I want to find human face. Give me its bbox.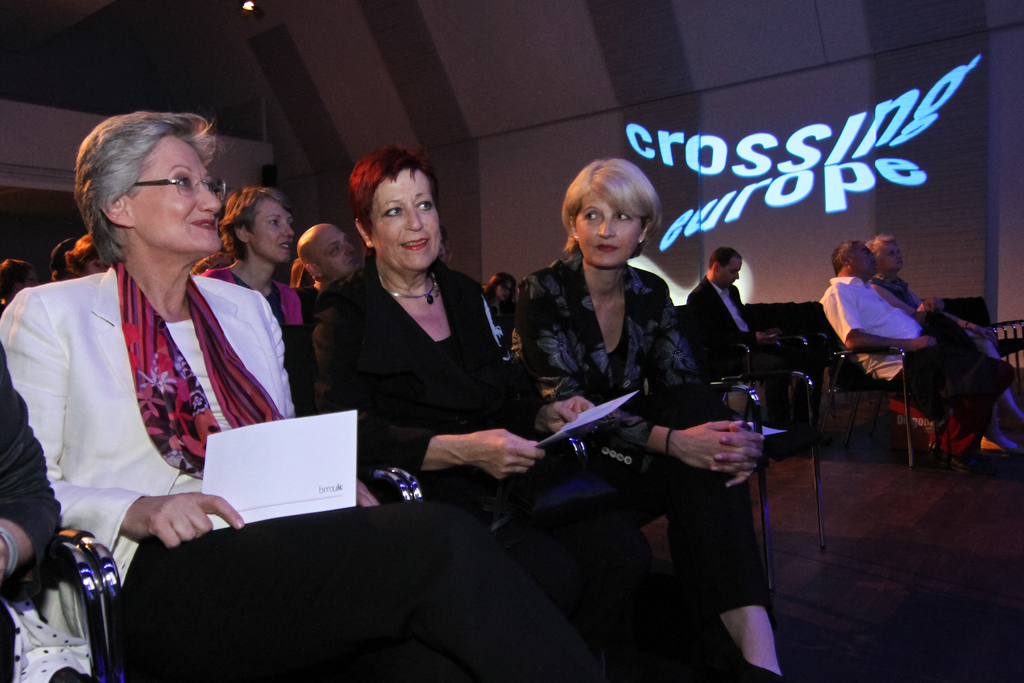
x1=127 y1=136 x2=221 y2=257.
